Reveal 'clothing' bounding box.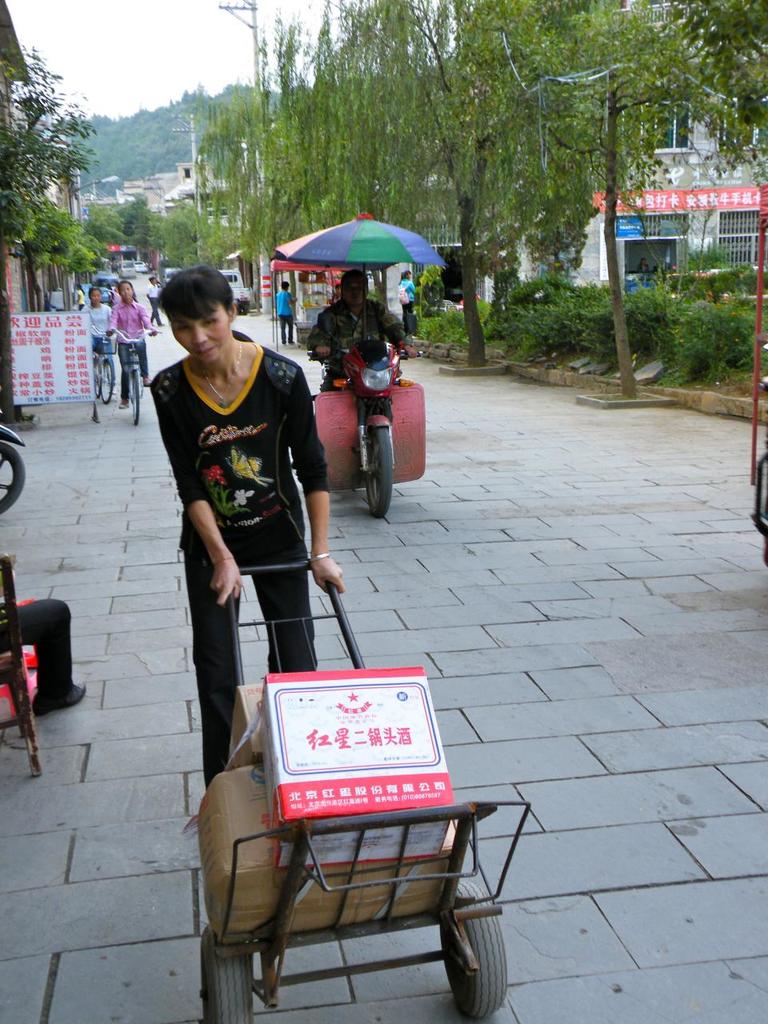
Revealed: (310, 295, 414, 402).
